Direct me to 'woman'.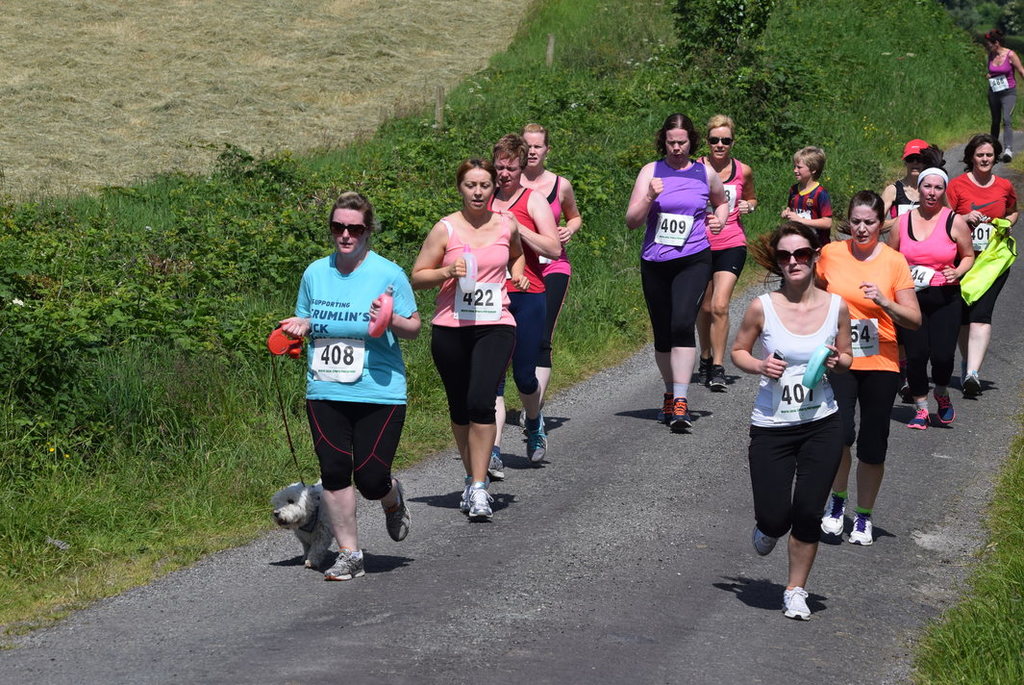
Direction: l=281, t=191, r=420, b=580.
